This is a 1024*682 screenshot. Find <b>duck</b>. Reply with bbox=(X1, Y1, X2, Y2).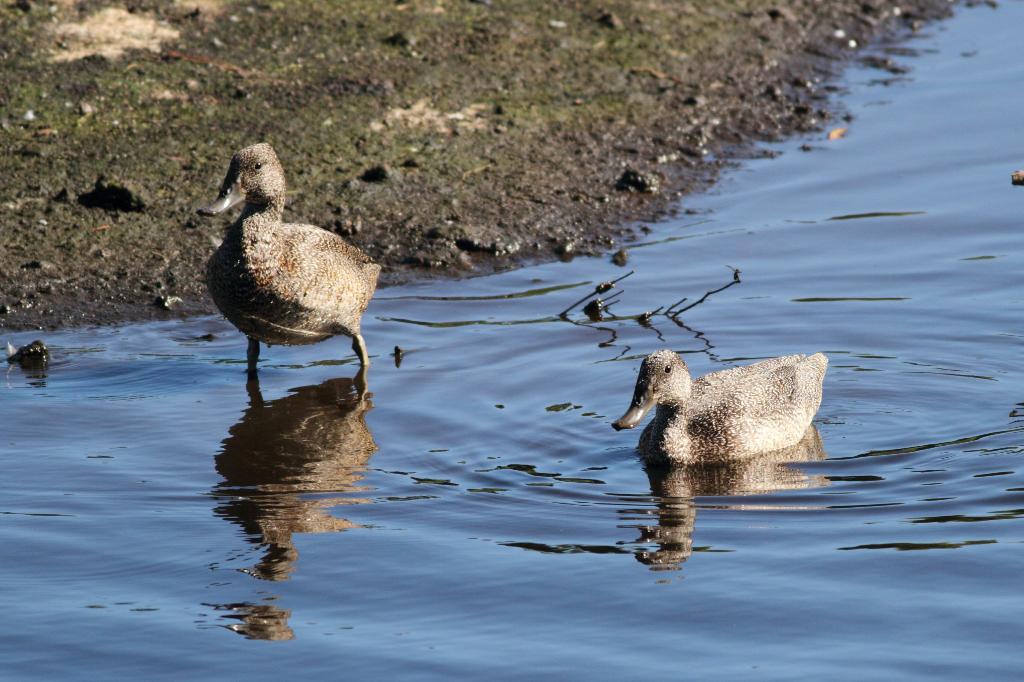
bbox=(187, 138, 388, 397).
